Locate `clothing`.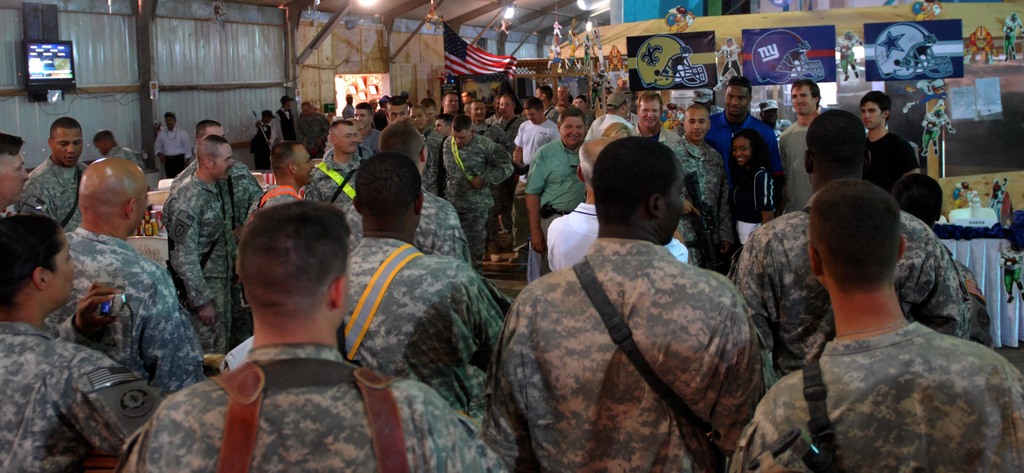
Bounding box: BBox(307, 153, 358, 206).
